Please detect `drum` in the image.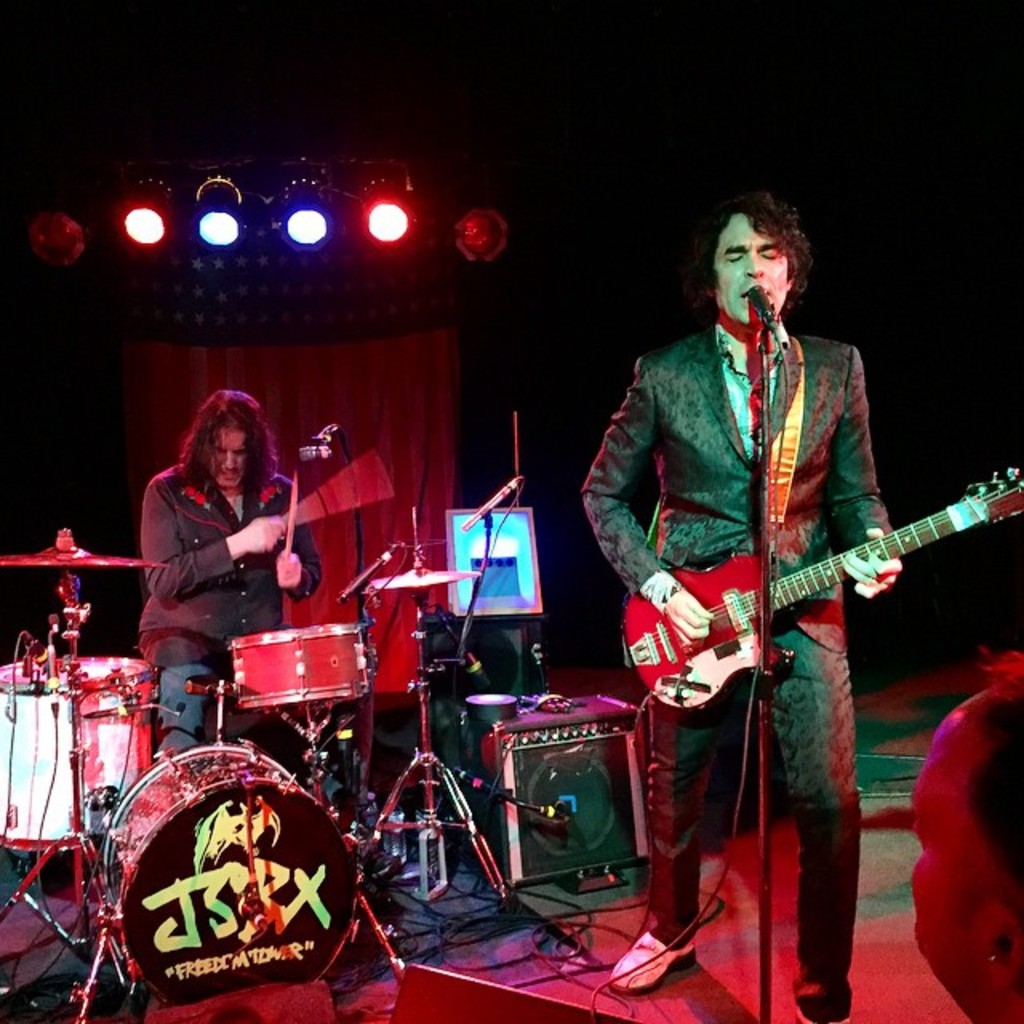
bbox(0, 653, 160, 854).
